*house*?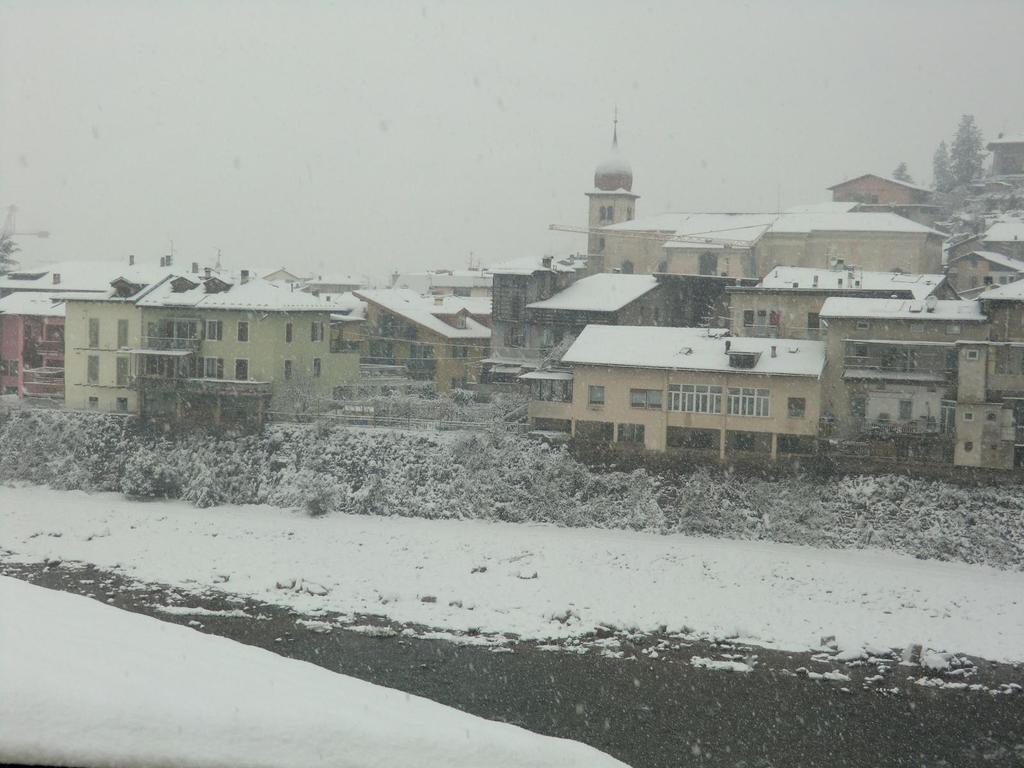
locate(763, 259, 965, 296)
